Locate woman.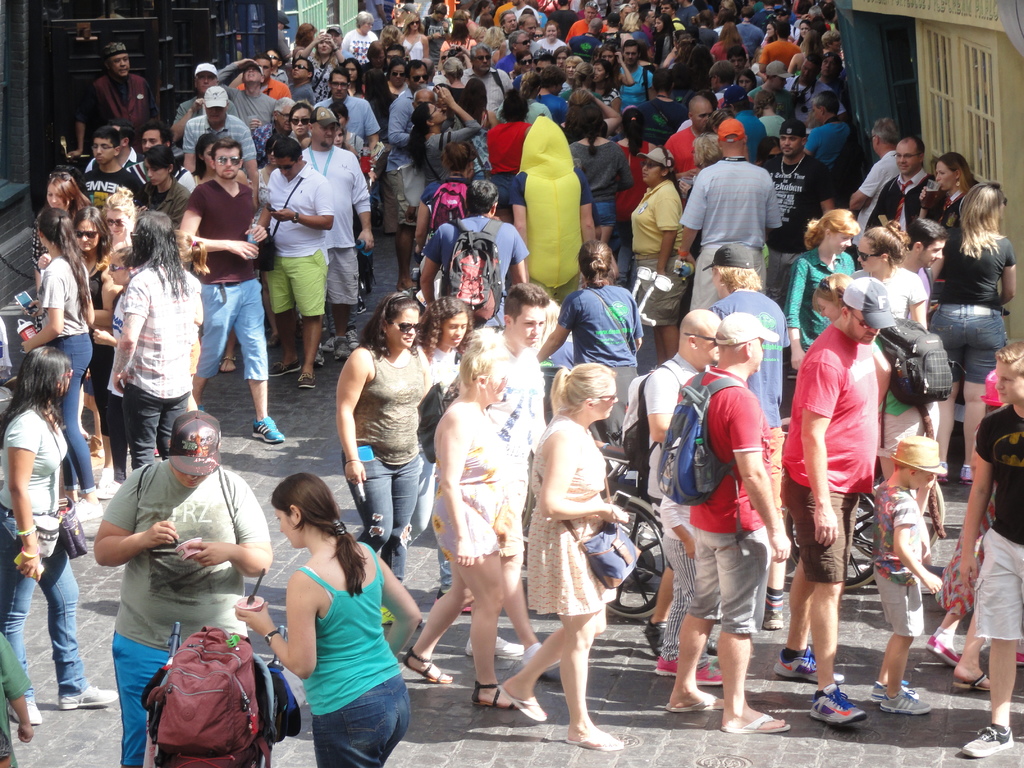
Bounding box: x1=621 y1=148 x2=683 y2=355.
